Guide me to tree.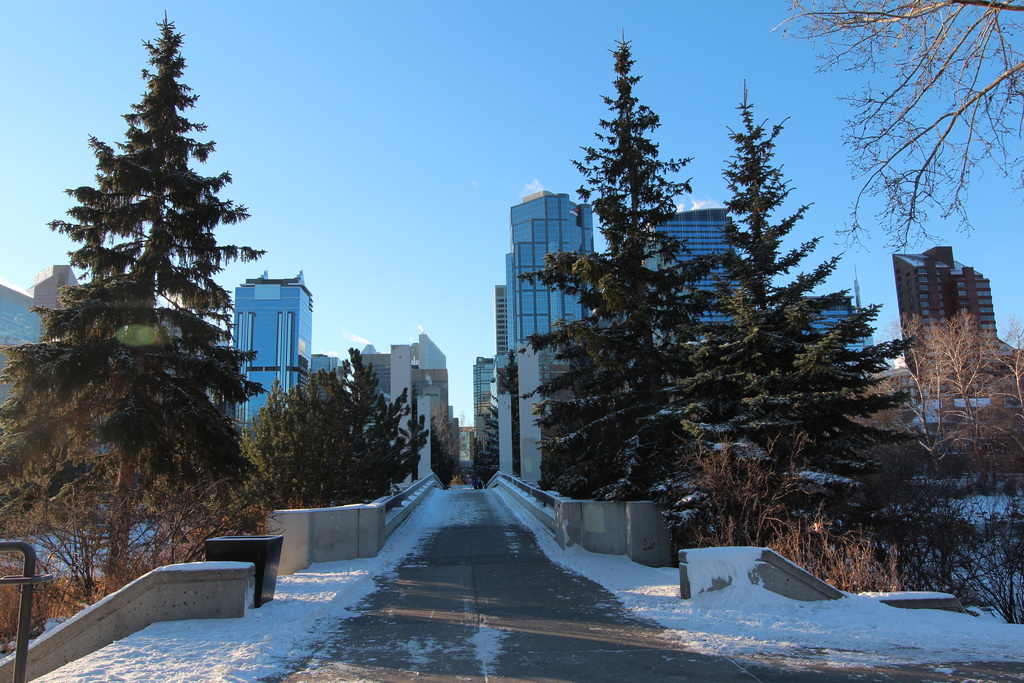
Guidance: {"x1": 27, "y1": 17, "x2": 258, "y2": 609}.
